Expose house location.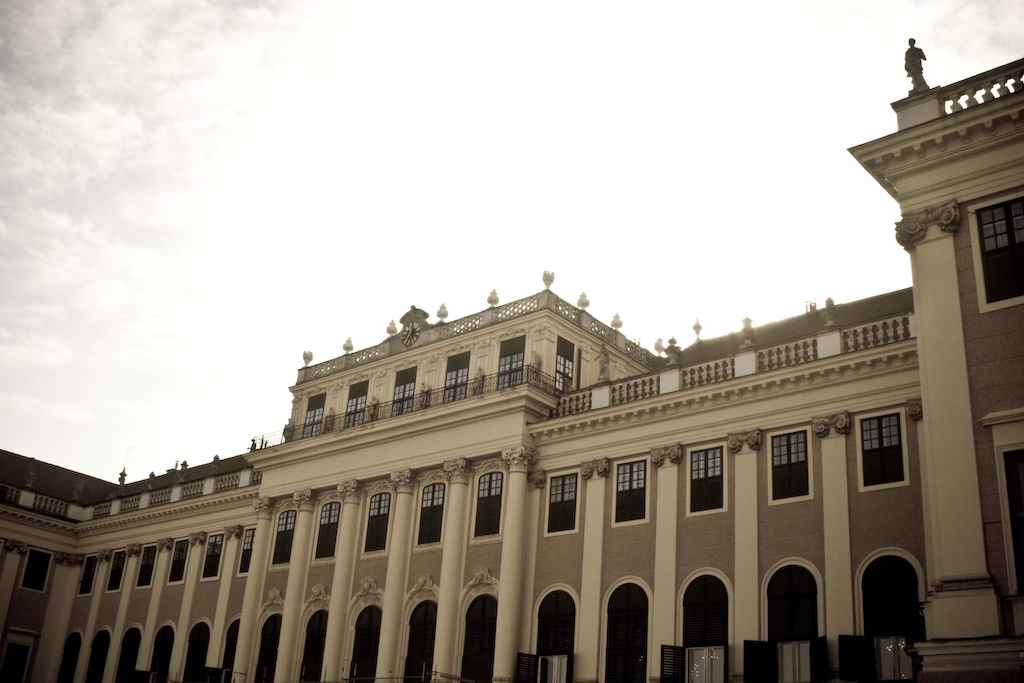
Exposed at (279, 302, 667, 682).
